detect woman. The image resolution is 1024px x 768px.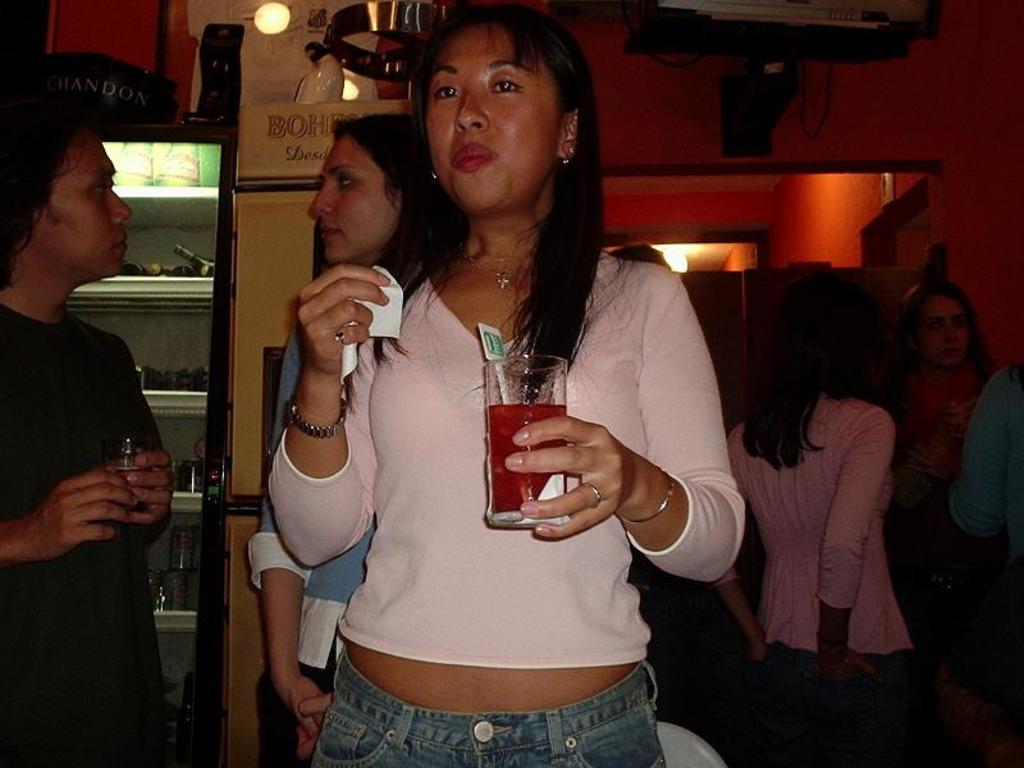
(730, 288, 909, 767).
